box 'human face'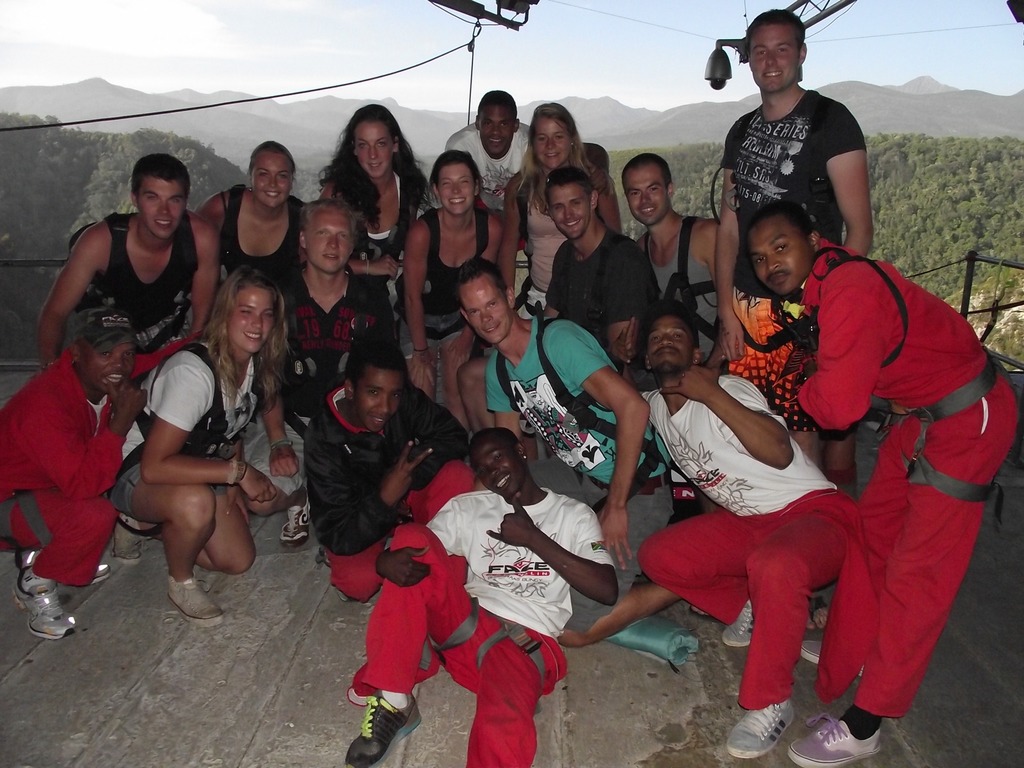
x1=646 y1=317 x2=698 y2=372
